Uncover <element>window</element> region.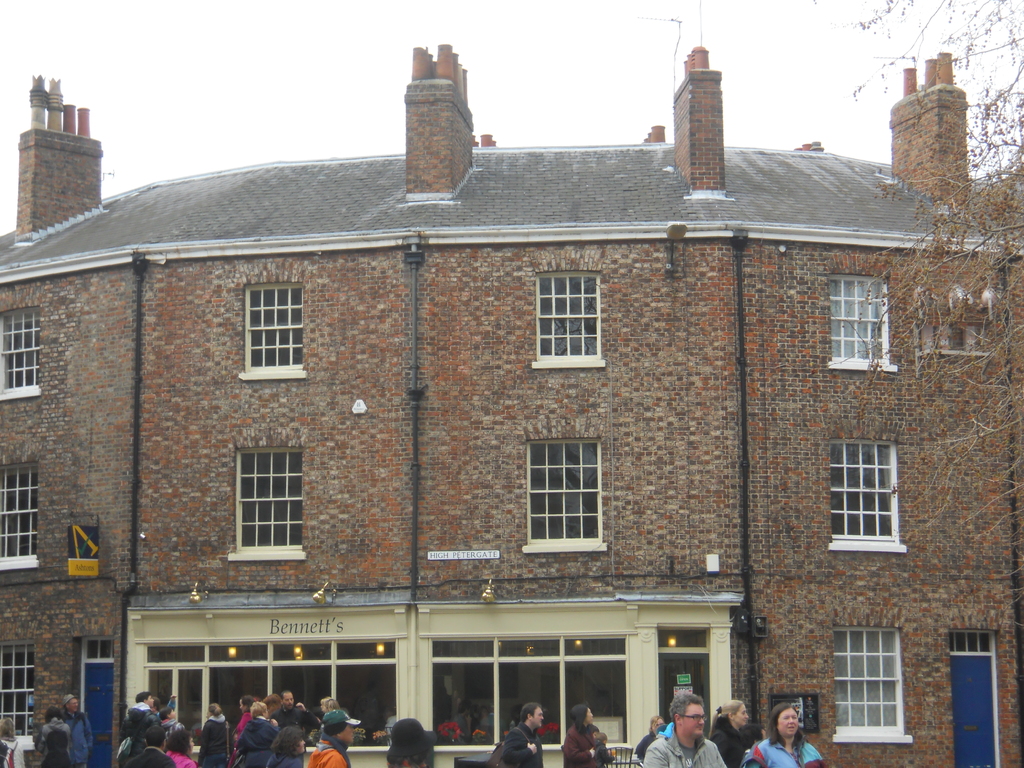
Uncovered: locate(825, 276, 899, 372).
